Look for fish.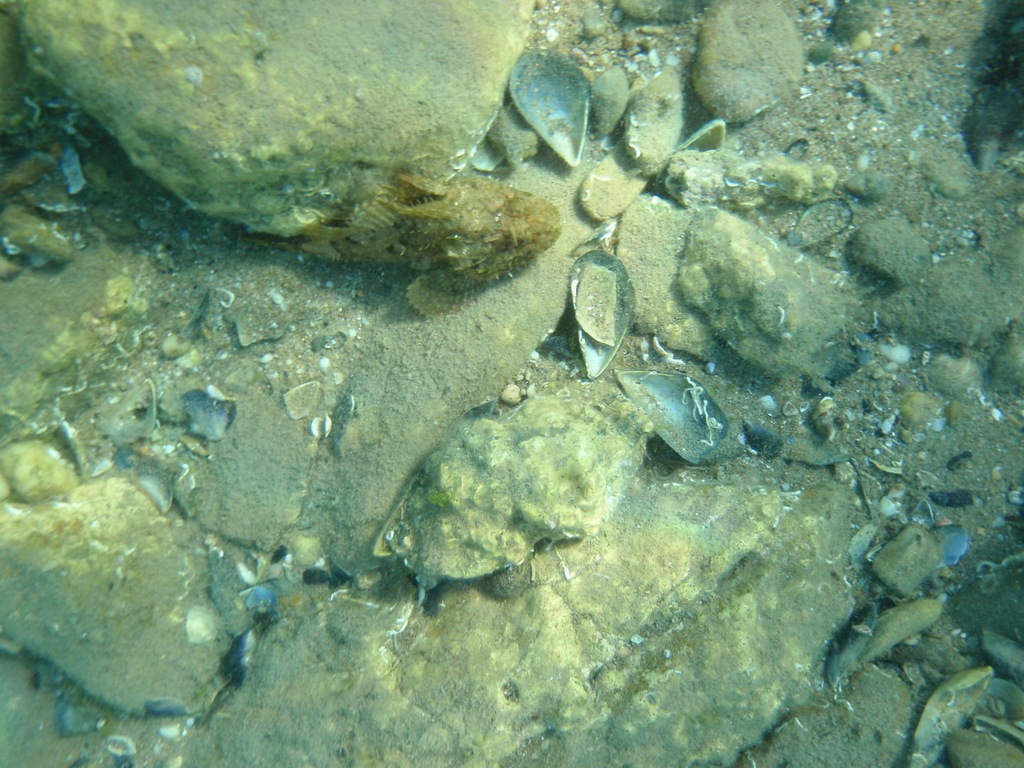
Found: 256 170 570 317.
